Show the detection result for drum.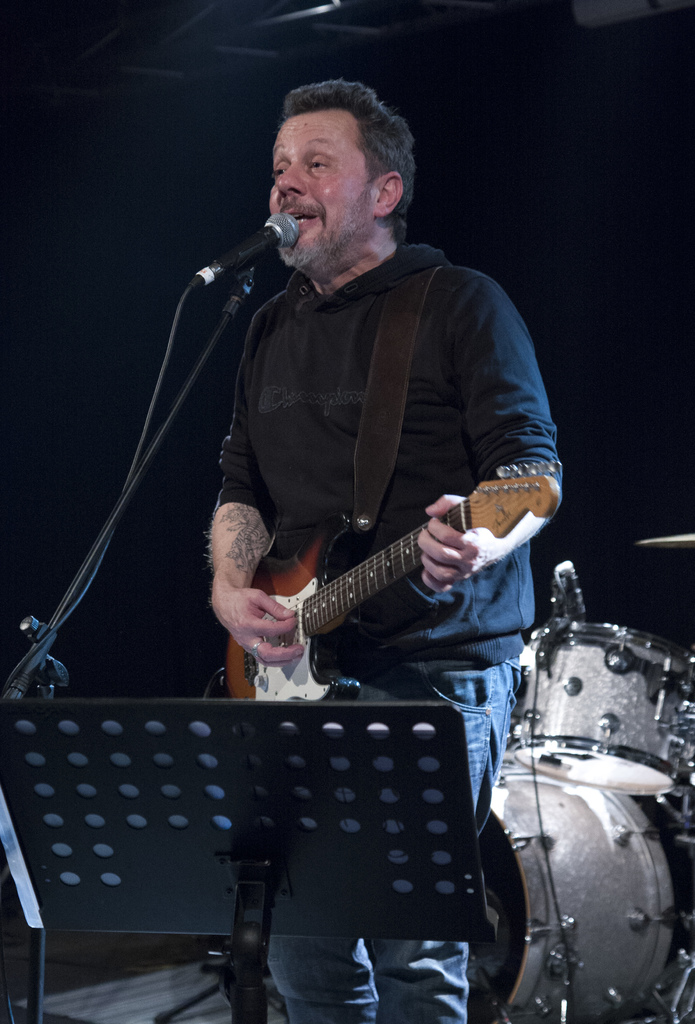
{"left": 468, "top": 758, "right": 686, "bottom": 1023}.
